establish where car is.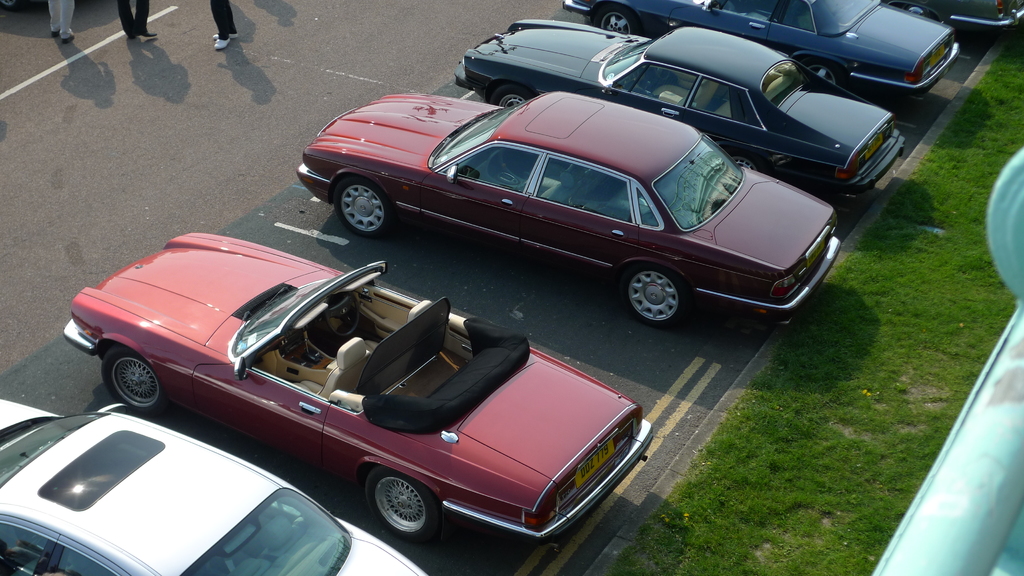
Established at 885, 0, 1023, 41.
